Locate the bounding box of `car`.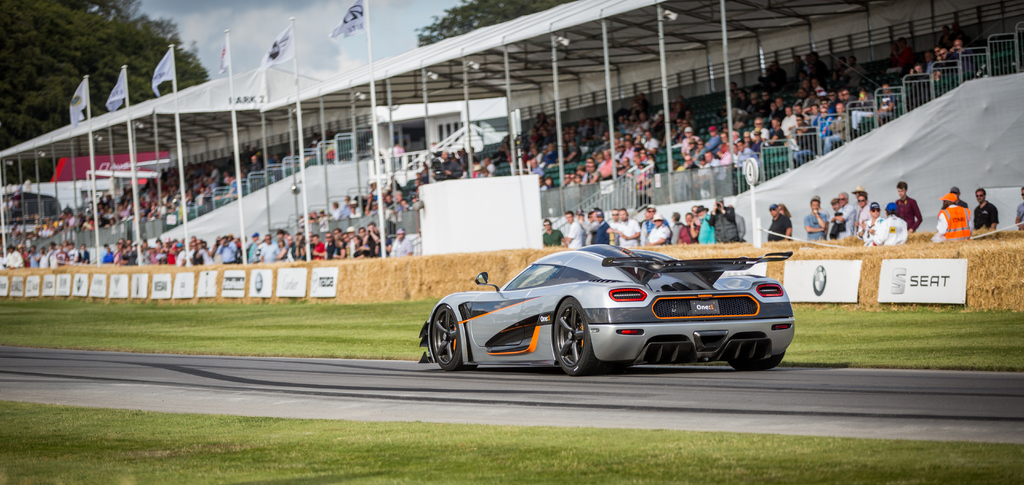
Bounding box: 392:245:801:385.
